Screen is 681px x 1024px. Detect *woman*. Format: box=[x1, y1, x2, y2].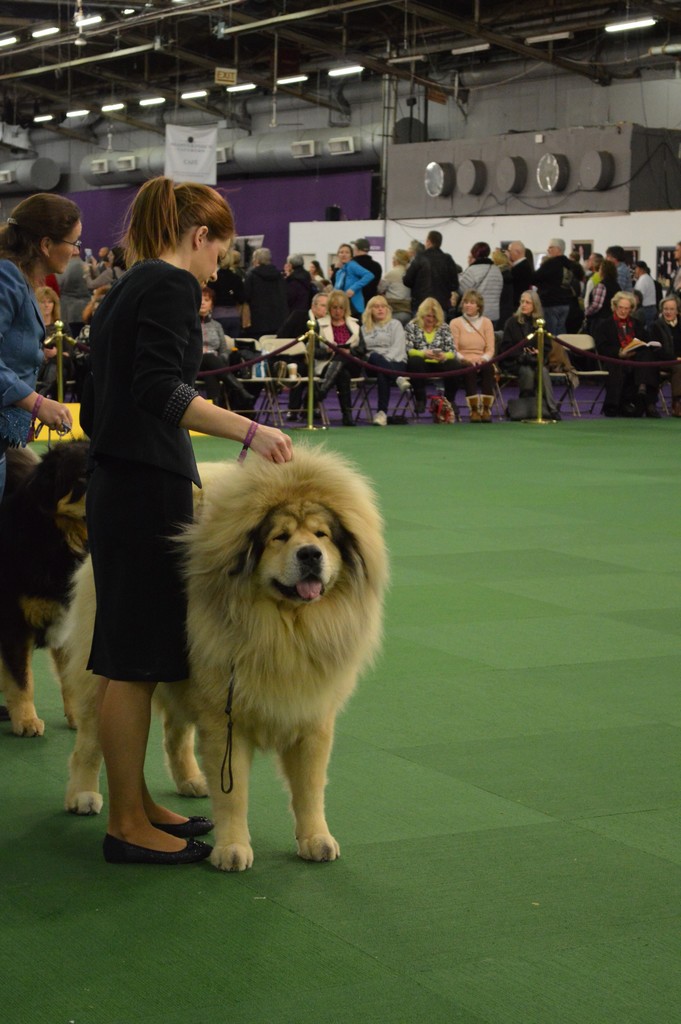
box=[313, 292, 365, 434].
